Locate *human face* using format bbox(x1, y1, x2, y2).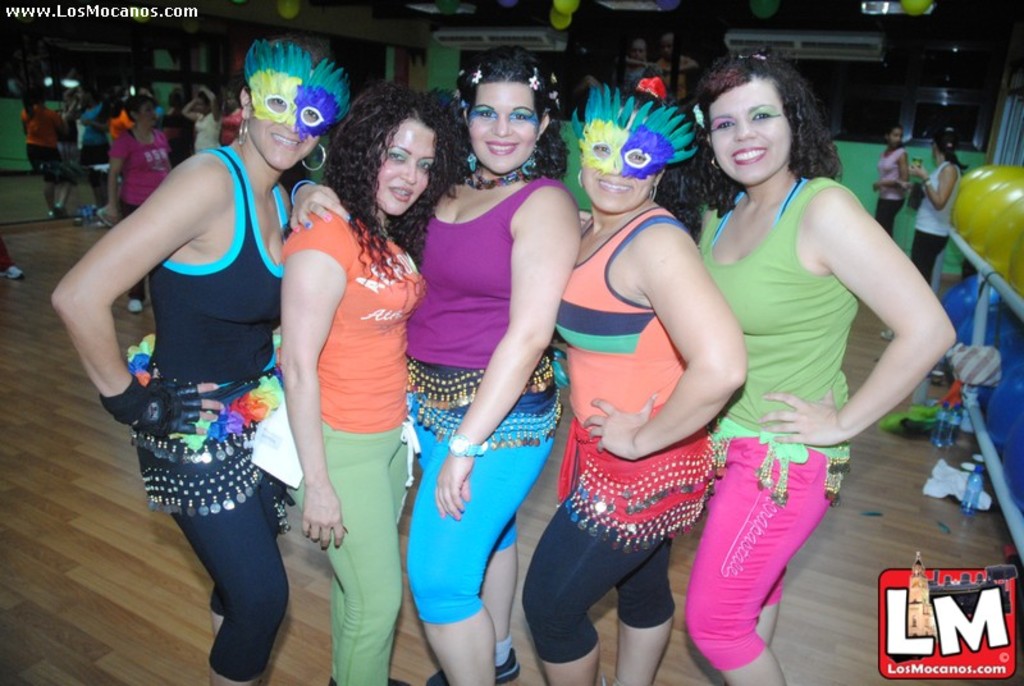
bbox(582, 109, 655, 212).
